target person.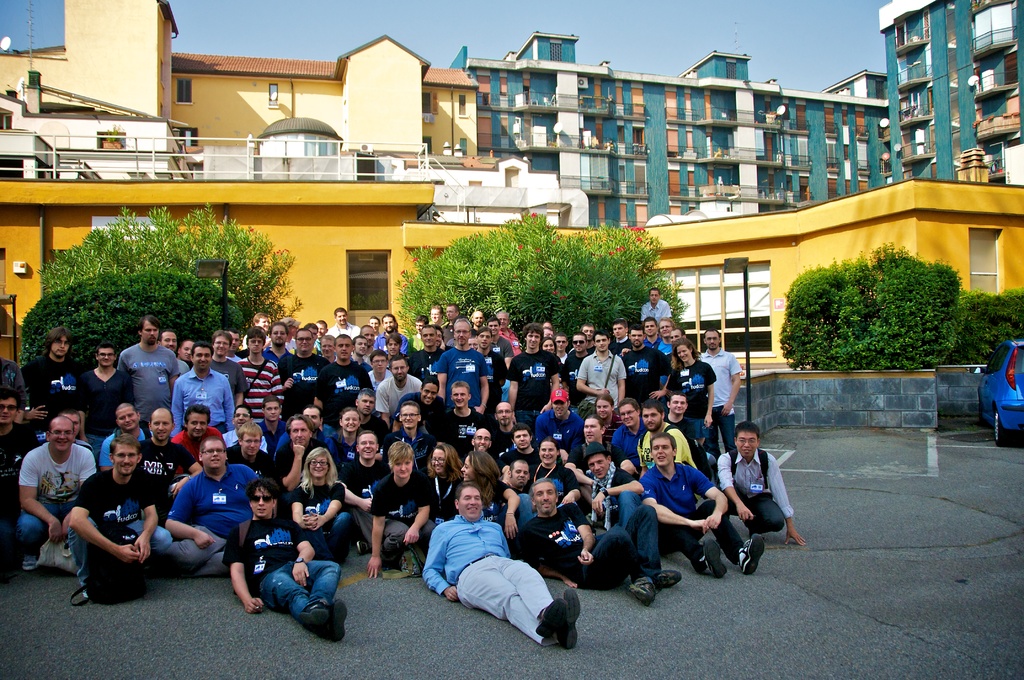
Target region: bbox(489, 404, 514, 451).
